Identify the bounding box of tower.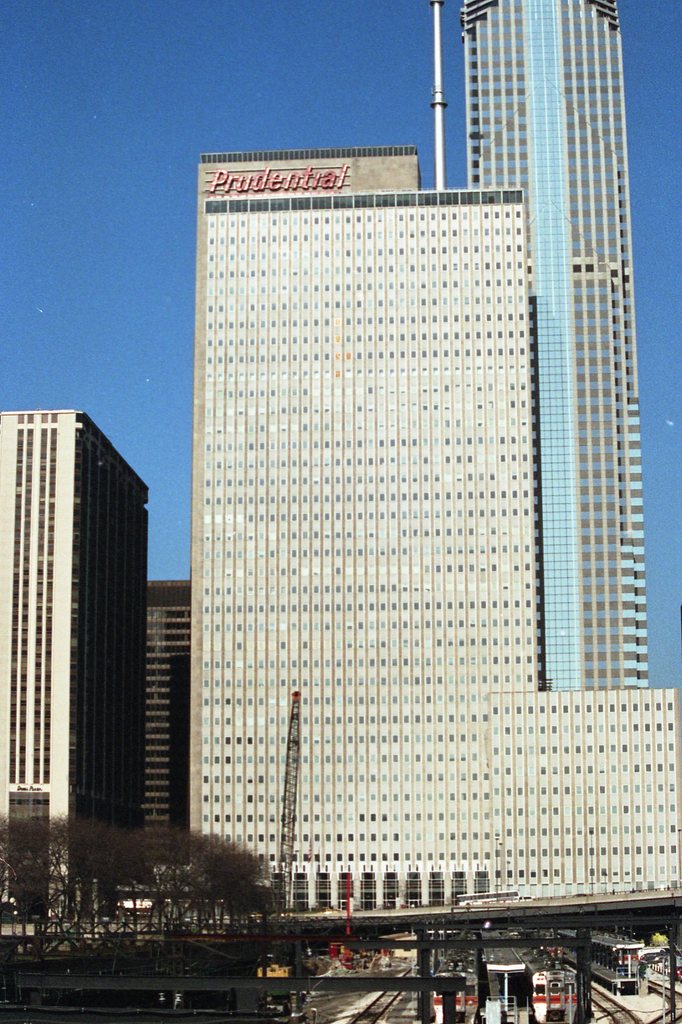
[481, 19, 670, 732].
